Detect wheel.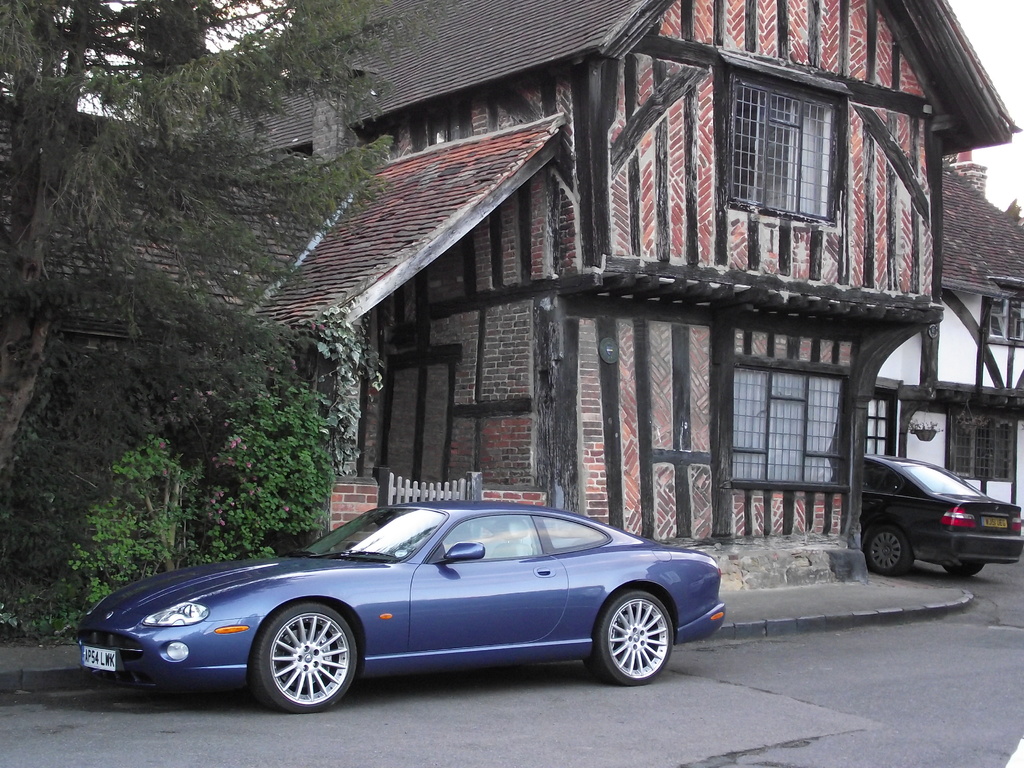
Detected at 864, 528, 914, 573.
